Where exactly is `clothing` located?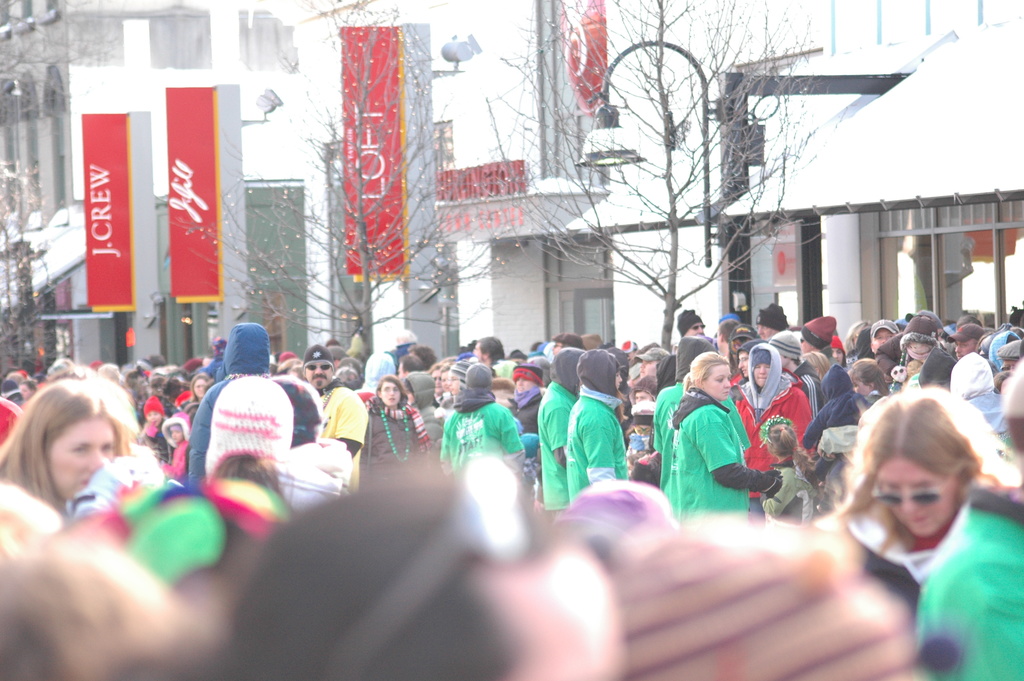
Its bounding box is locate(566, 345, 628, 499).
